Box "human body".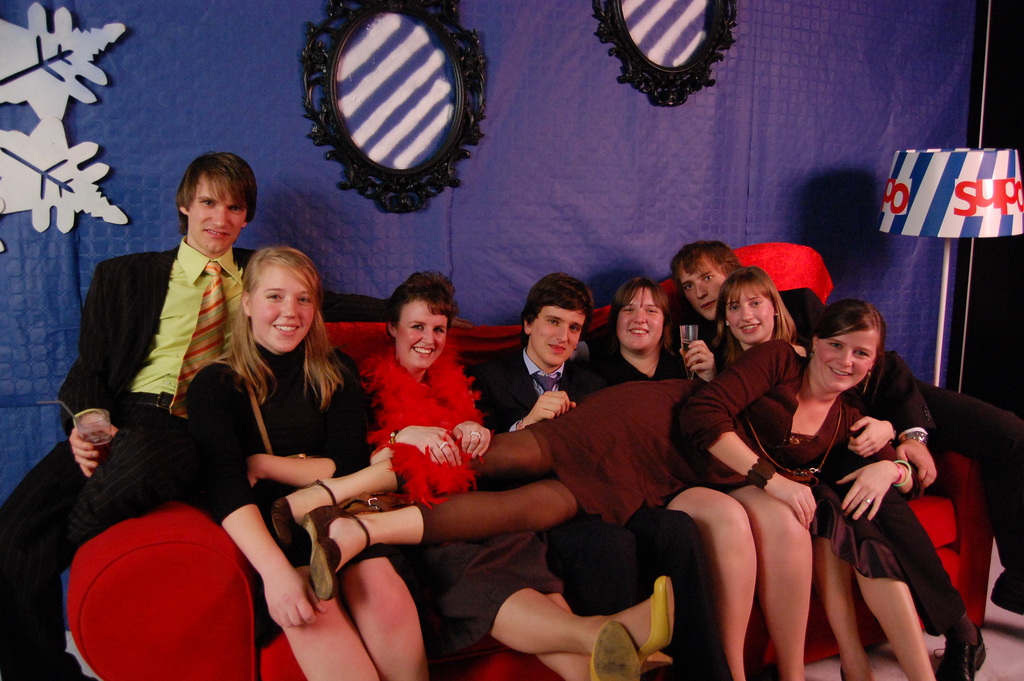
349:347:684:680.
